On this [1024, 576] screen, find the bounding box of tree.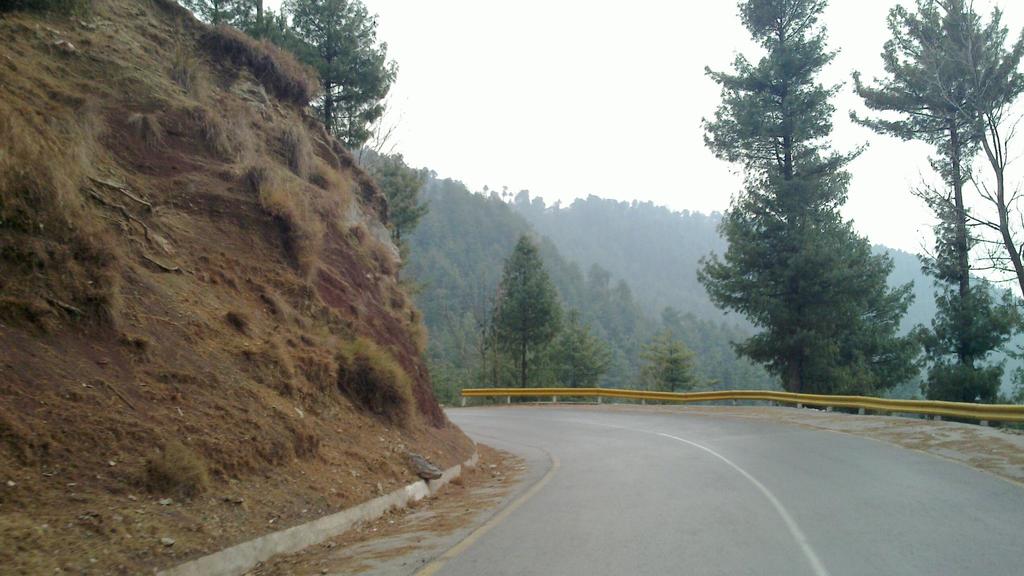
Bounding box: (left=481, top=229, right=566, bottom=397).
